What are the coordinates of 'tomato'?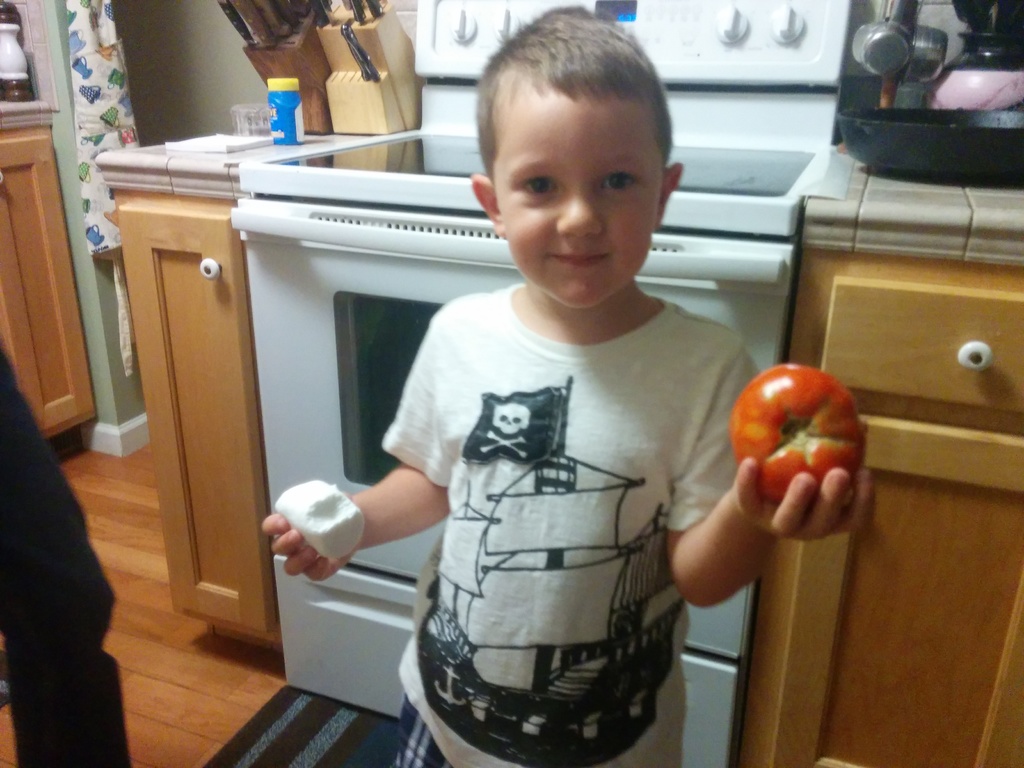
<bbox>723, 348, 860, 514</bbox>.
